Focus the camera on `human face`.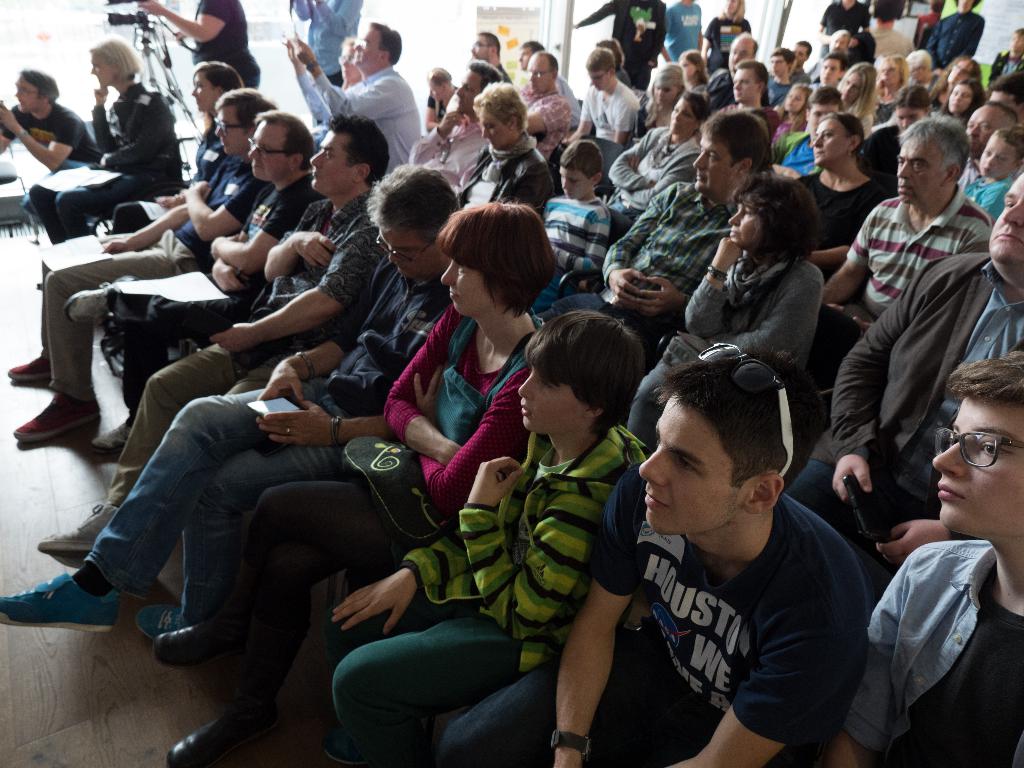
Focus region: bbox(13, 72, 41, 108).
